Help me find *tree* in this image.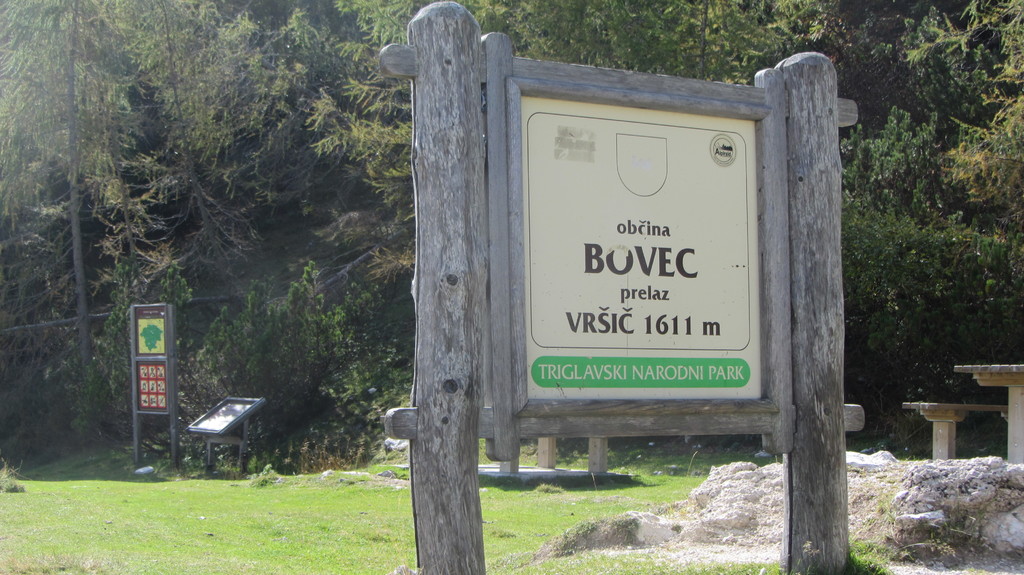
Found it: <region>182, 264, 410, 475</region>.
